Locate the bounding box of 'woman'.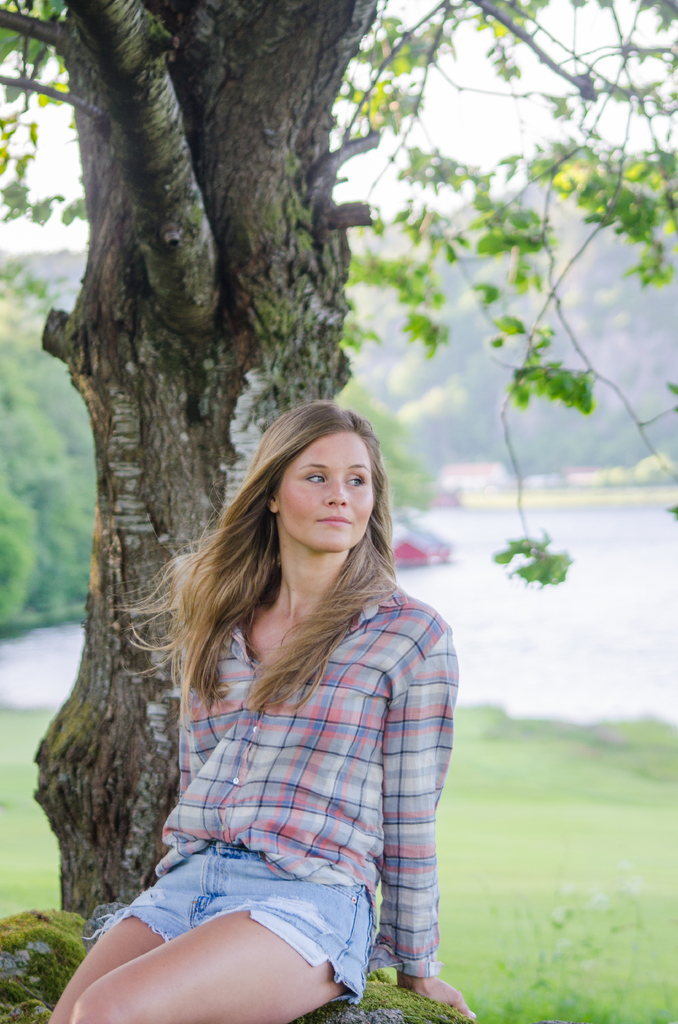
Bounding box: left=86, top=373, right=461, bottom=1023.
